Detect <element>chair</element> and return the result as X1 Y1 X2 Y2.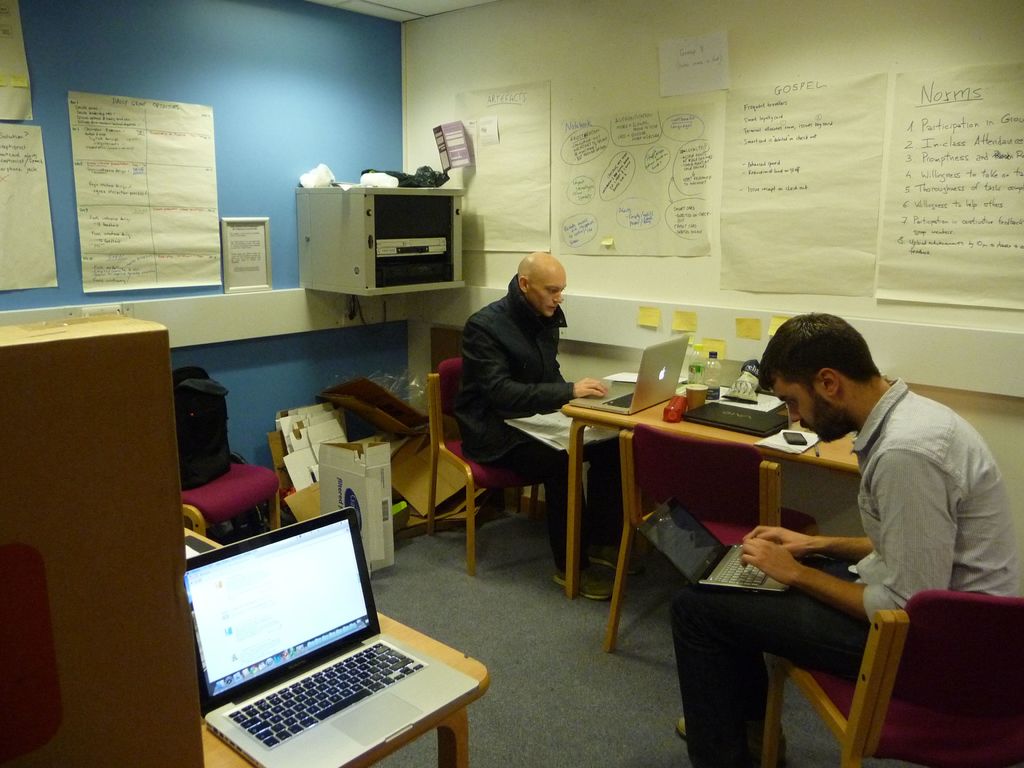
433 376 582 598.
